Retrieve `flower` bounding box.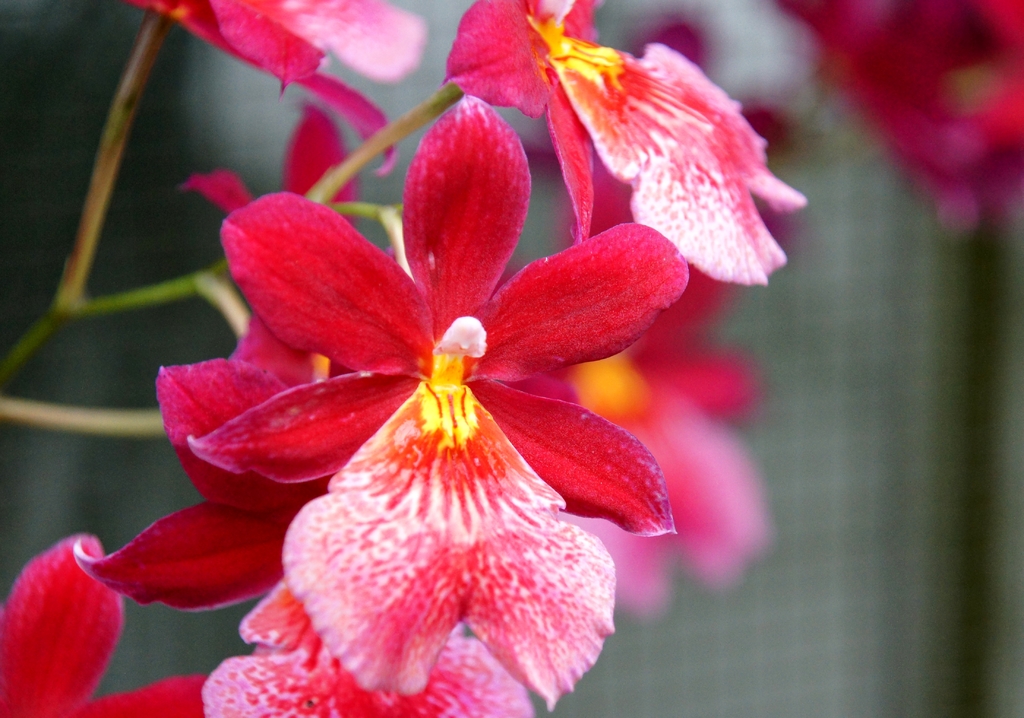
Bounding box: [left=787, top=0, right=1023, bottom=227].
